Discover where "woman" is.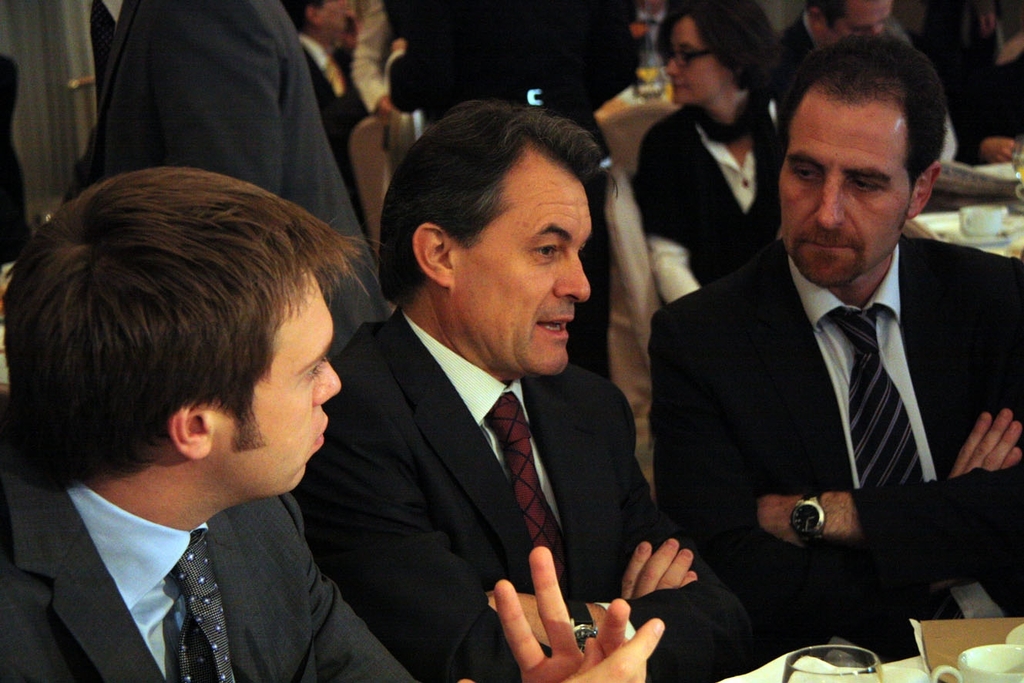
Discovered at 633:0:790:302.
